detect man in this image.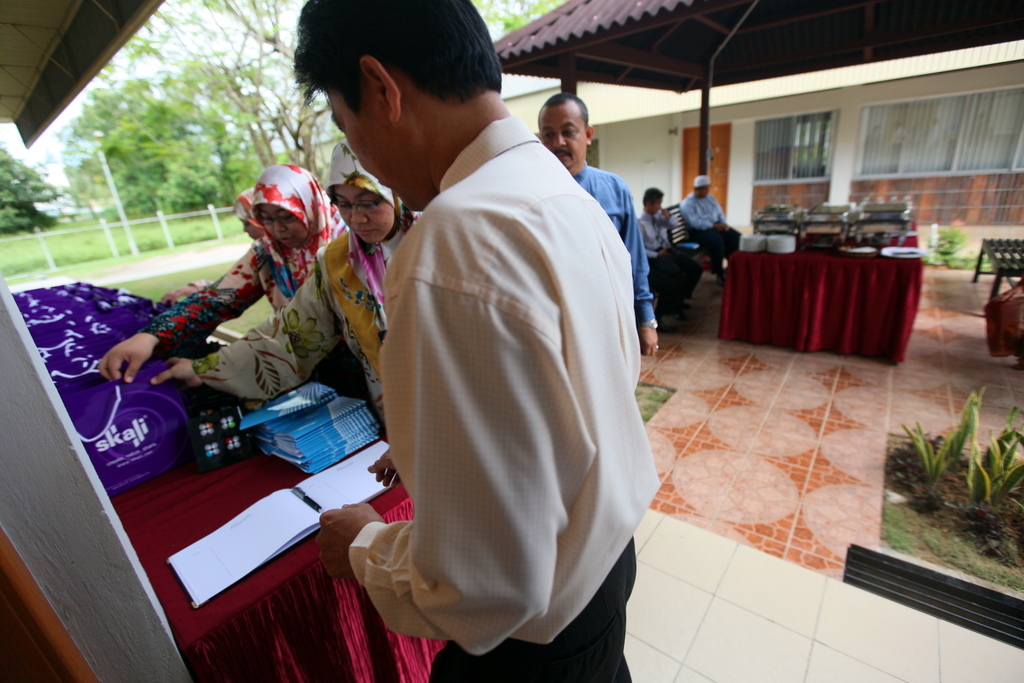
Detection: (left=678, top=174, right=744, bottom=283).
